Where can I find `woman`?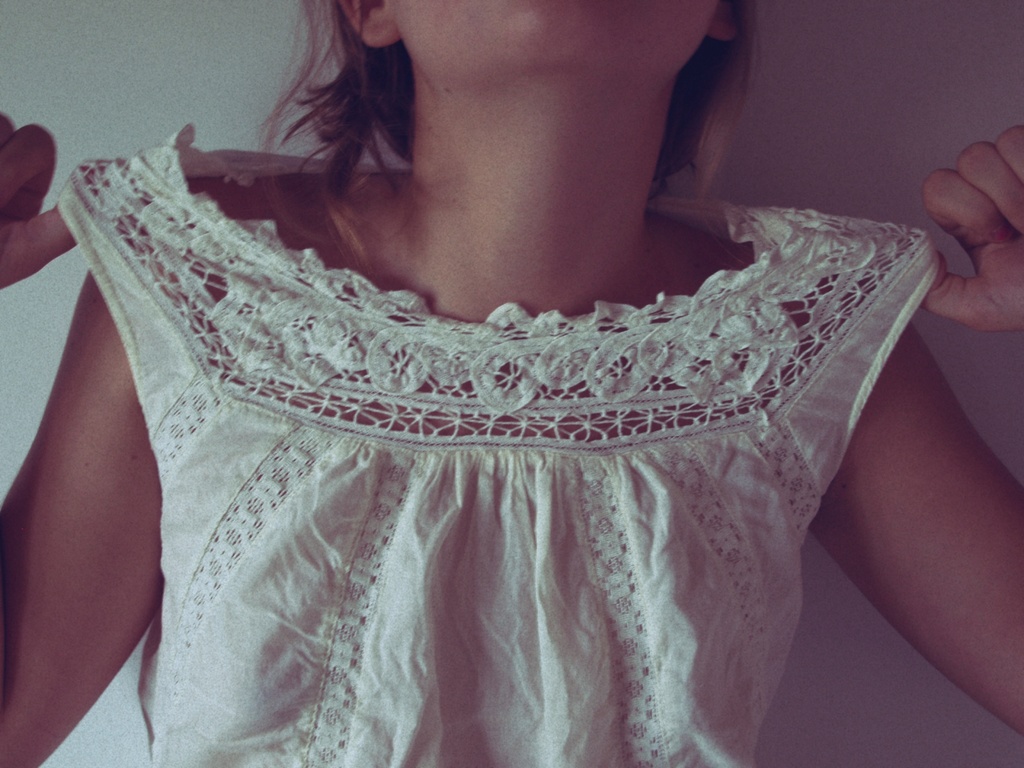
You can find it at (58, 0, 980, 726).
